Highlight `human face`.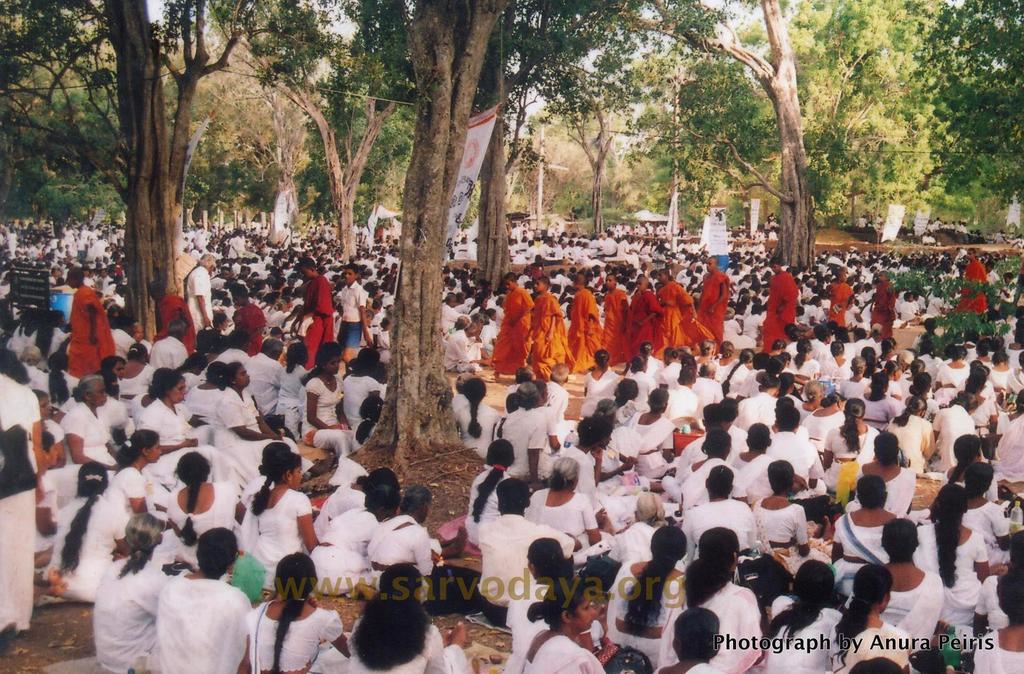
Highlighted region: 841/269/847/284.
